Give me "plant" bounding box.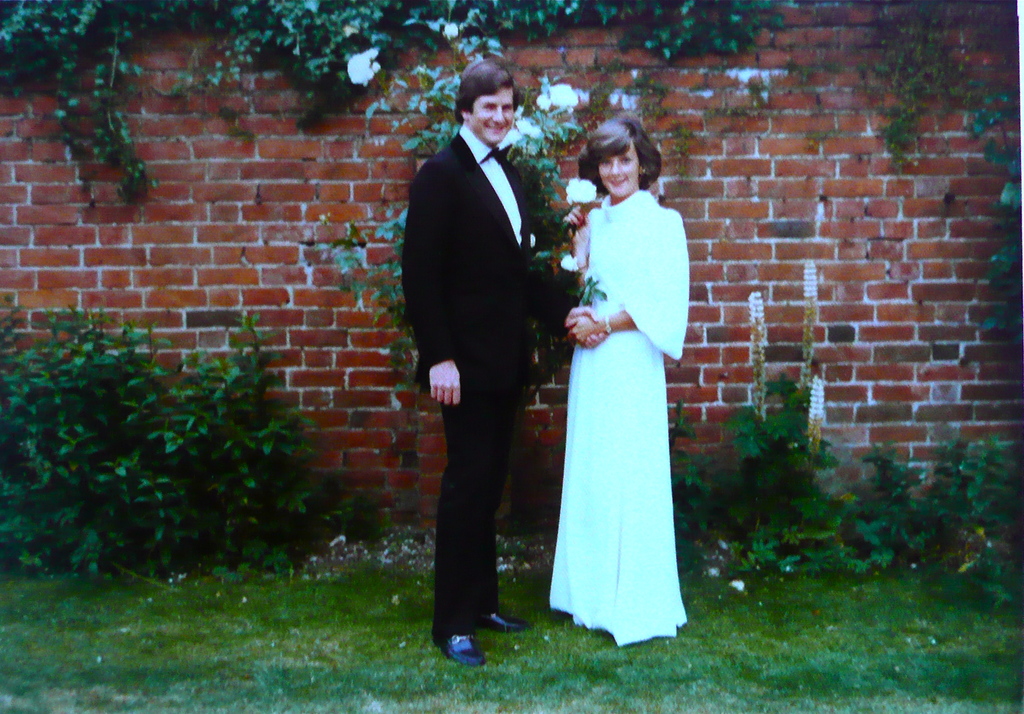
[left=934, top=426, right=1023, bottom=561].
